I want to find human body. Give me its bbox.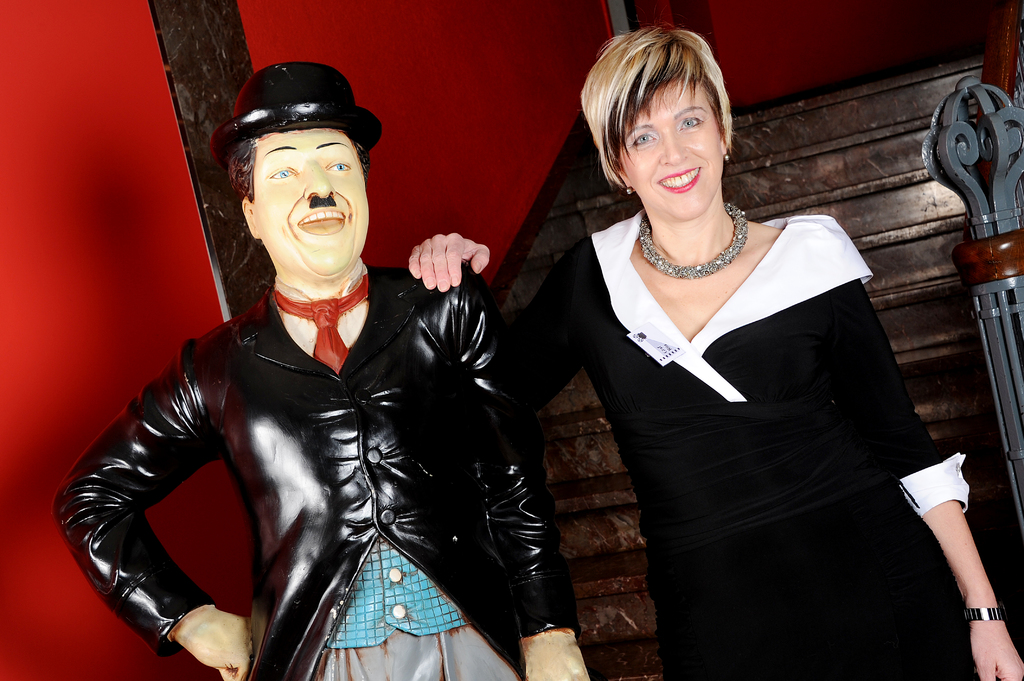
<bbox>93, 89, 546, 680</bbox>.
